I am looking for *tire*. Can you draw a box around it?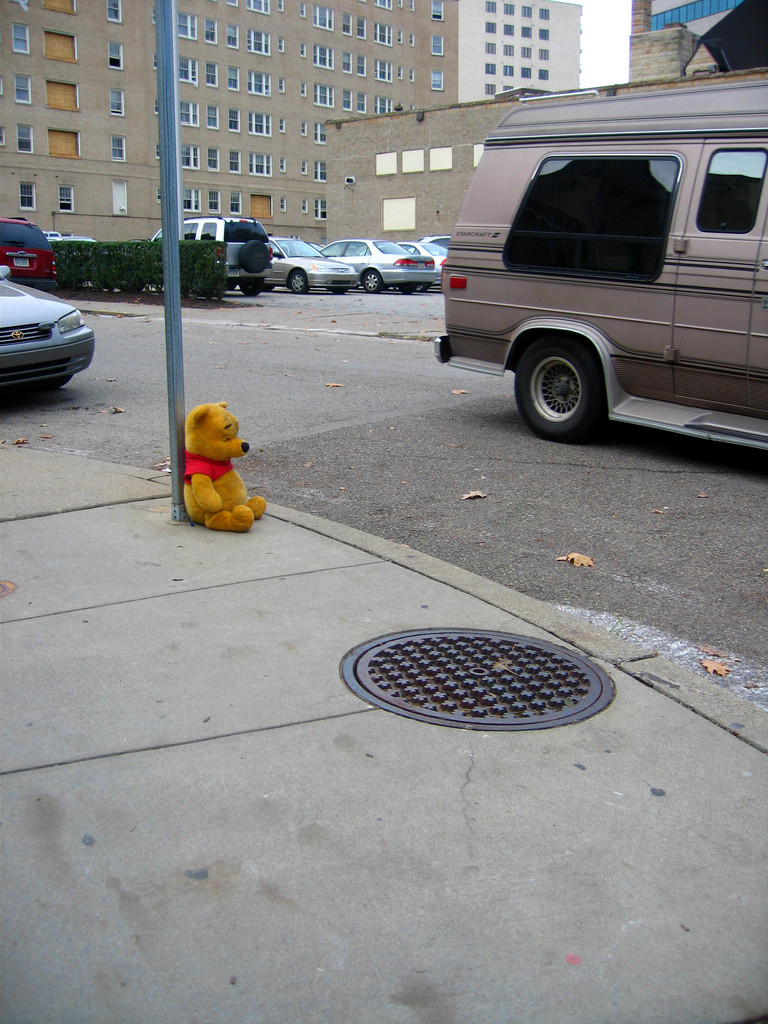
Sure, the bounding box is pyautogui.locateOnScreen(399, 282, 411, 292).
